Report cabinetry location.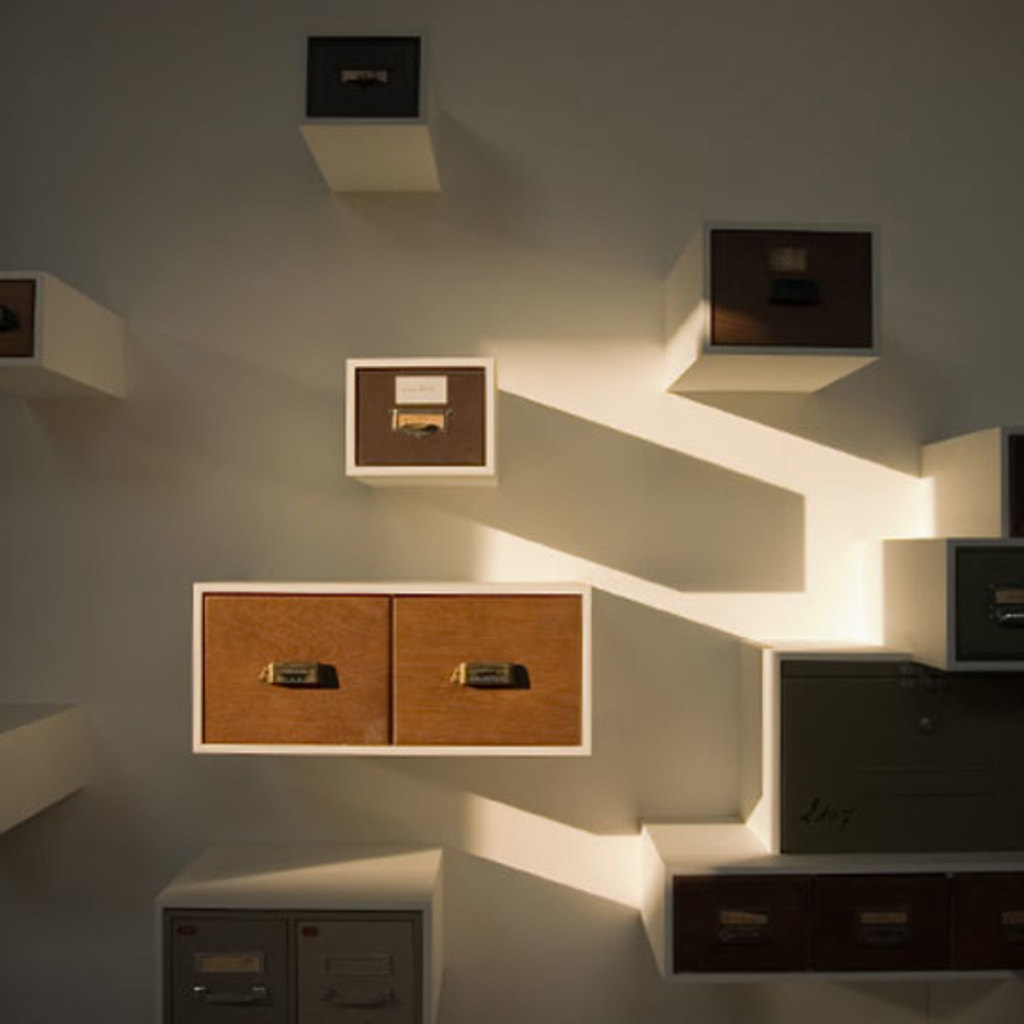
Report: 0/273/138/402.
